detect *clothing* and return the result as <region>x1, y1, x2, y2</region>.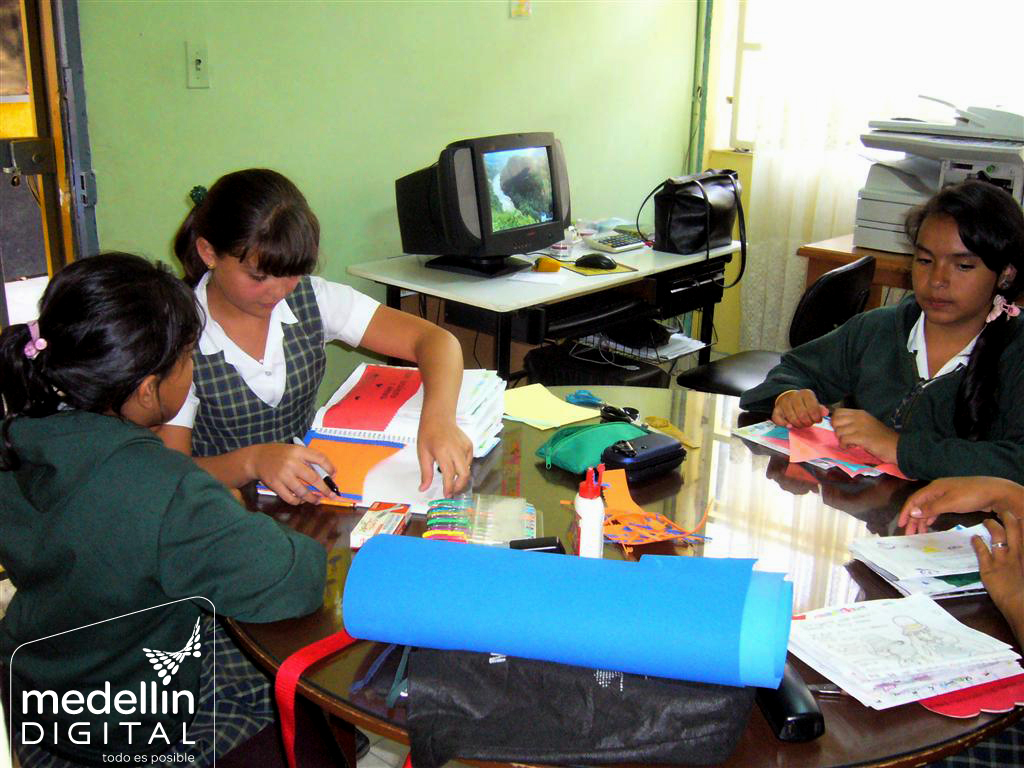
<region>0, 390, 325, 767</region>.
